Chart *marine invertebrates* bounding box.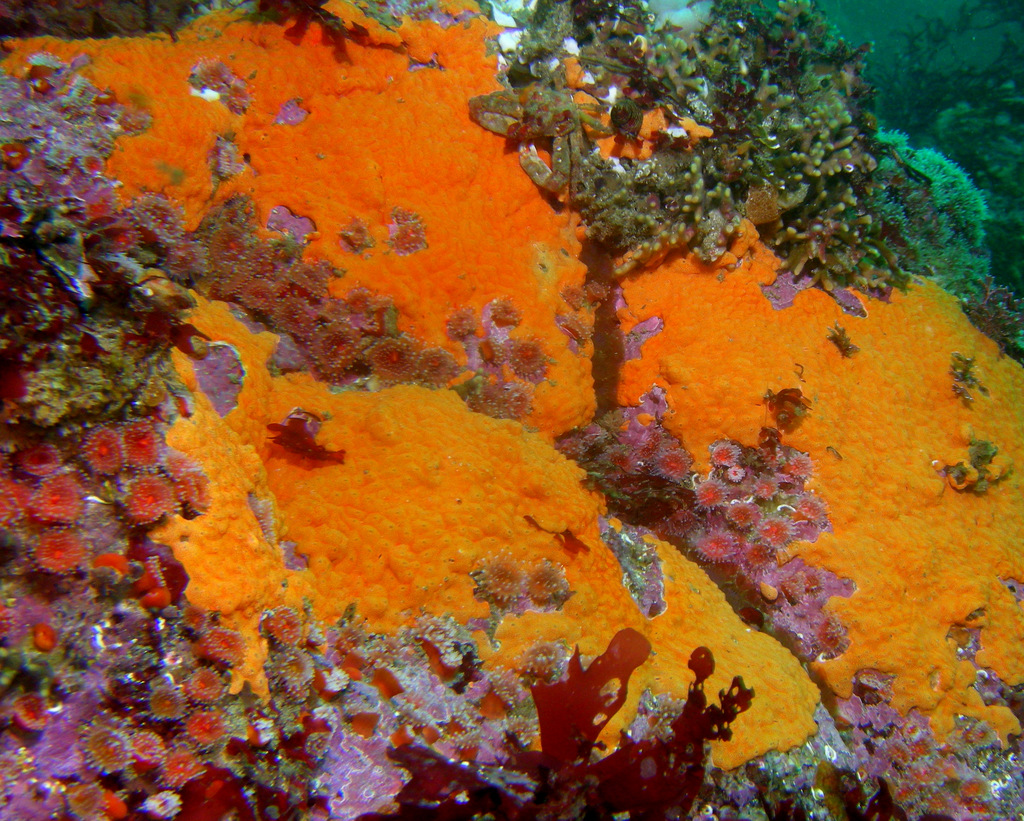
Charted: box(795, 460, 1012, 817).
